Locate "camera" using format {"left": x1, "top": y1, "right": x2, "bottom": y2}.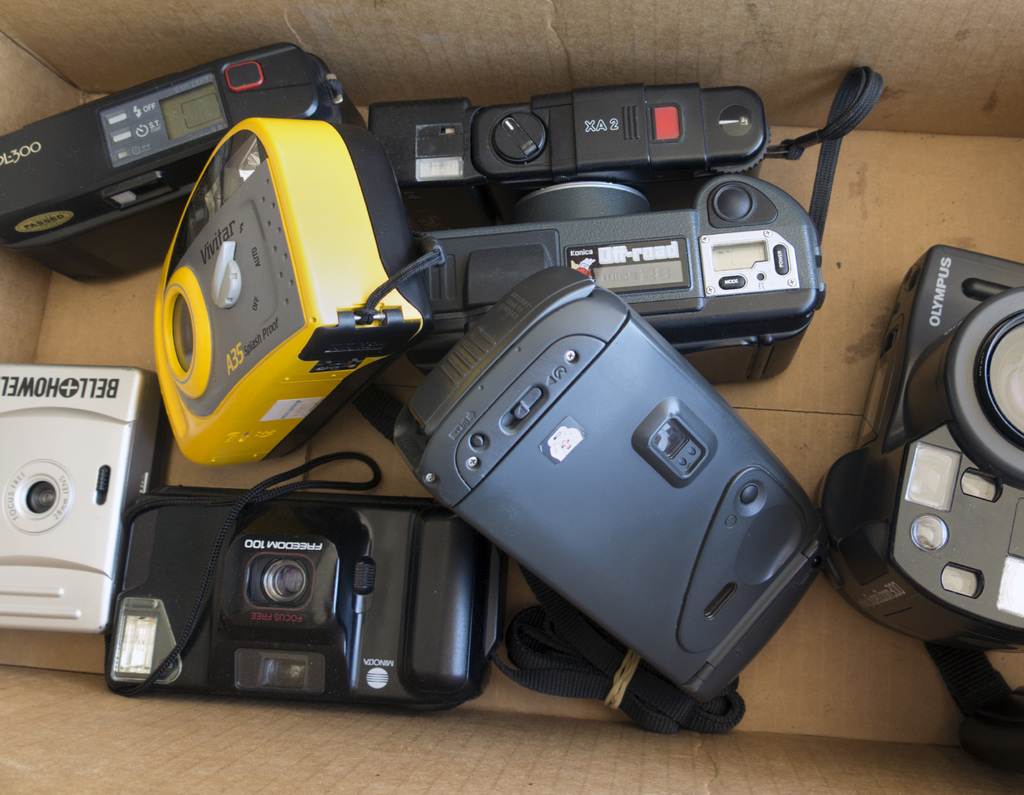
{"left": 409, "top": 173, "right": 835, "bottom": 390}.
